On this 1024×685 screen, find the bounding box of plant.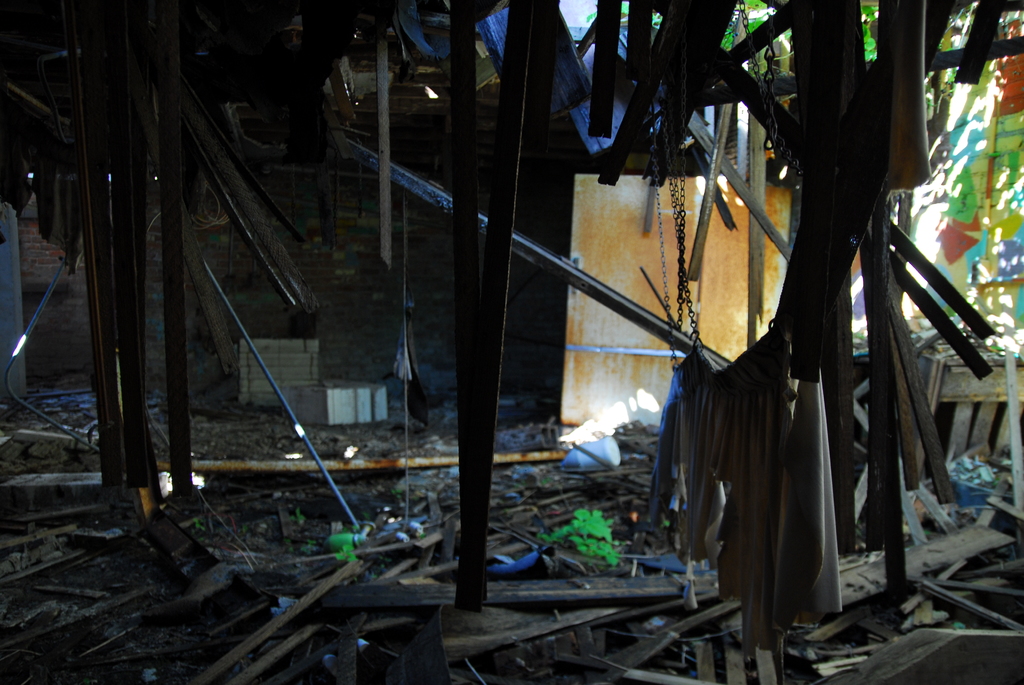
Bounding box: 538:508:622:565.
